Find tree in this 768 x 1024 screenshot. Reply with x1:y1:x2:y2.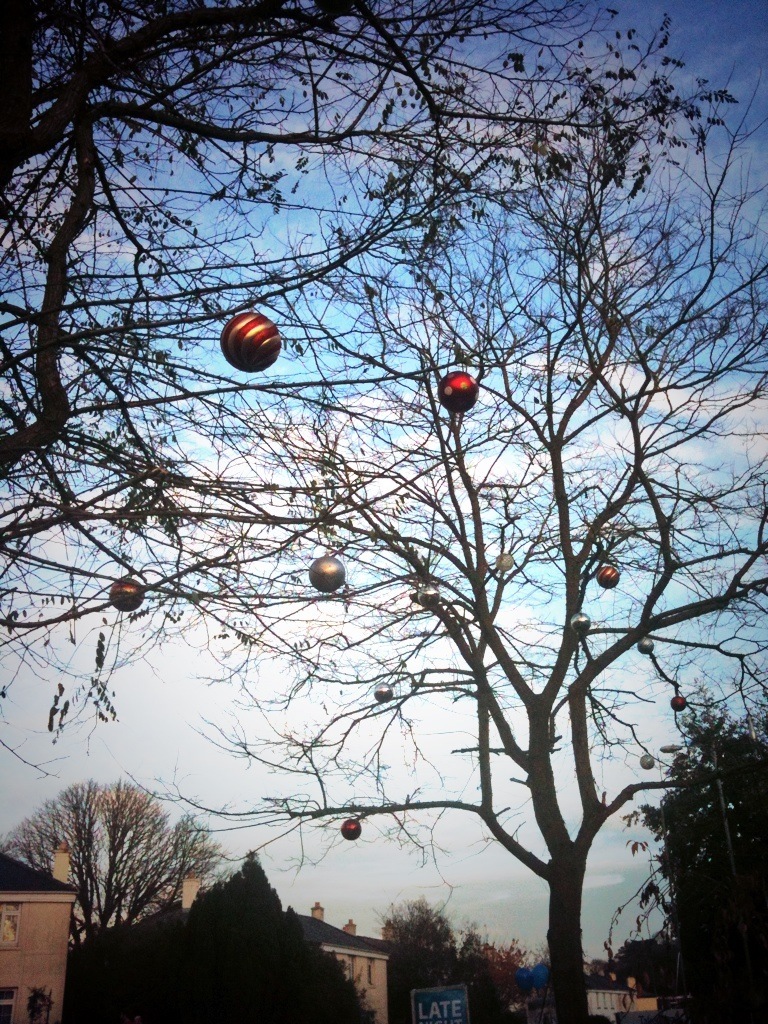
33:761:210:955.
